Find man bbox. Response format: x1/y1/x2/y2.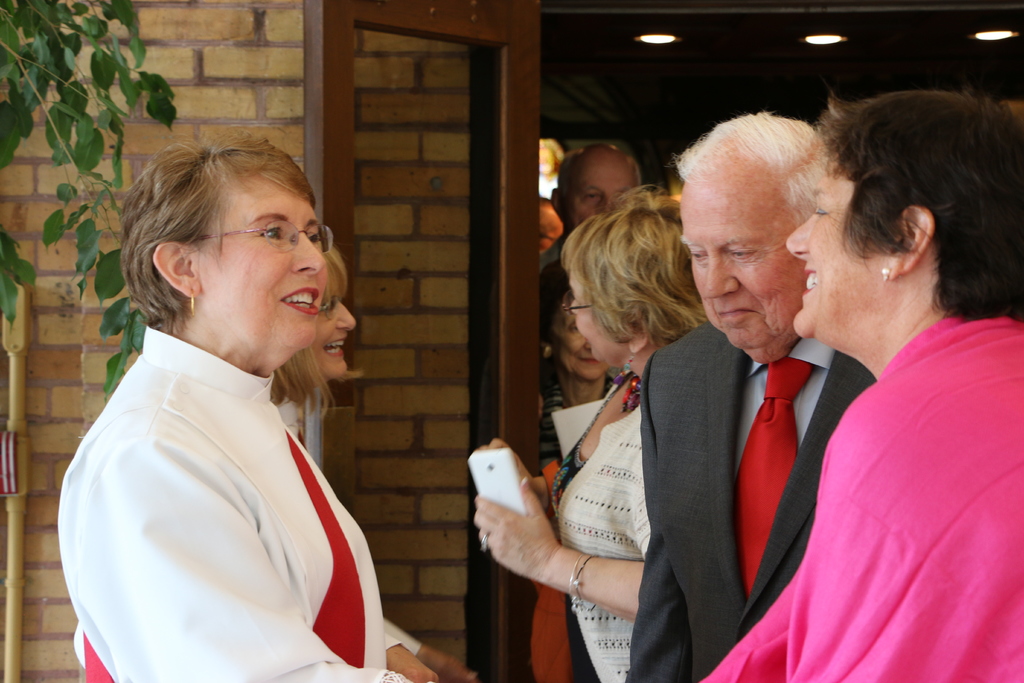
538/145/643/321.
